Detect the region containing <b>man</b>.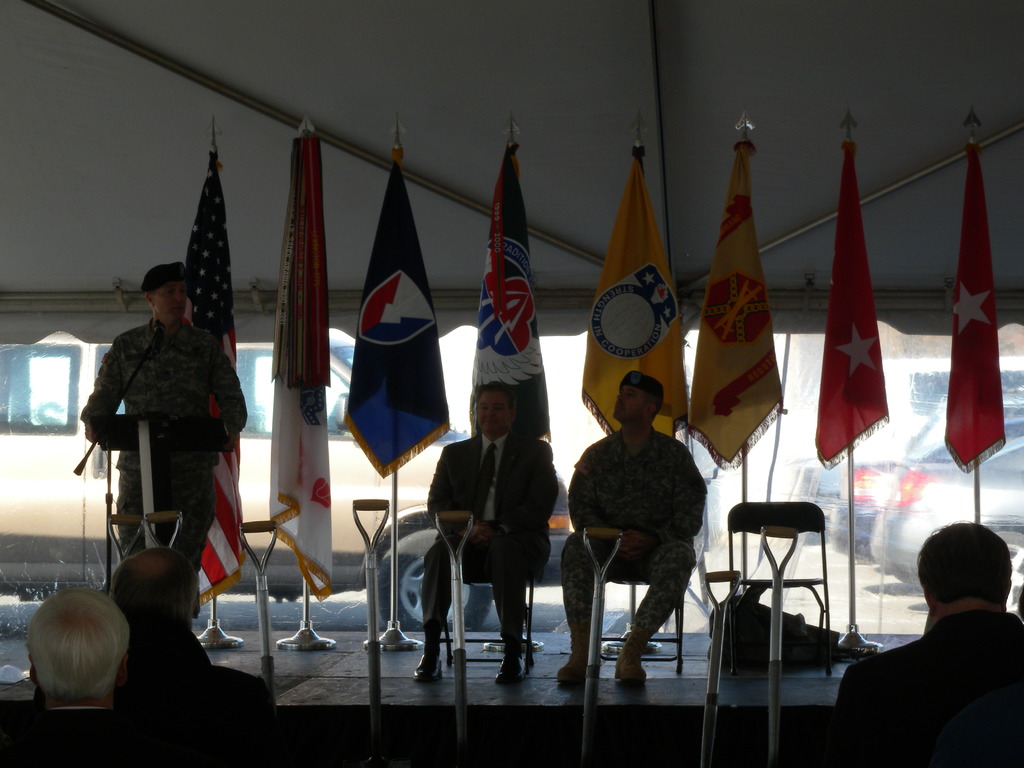
(2, 586, 164, 759).
